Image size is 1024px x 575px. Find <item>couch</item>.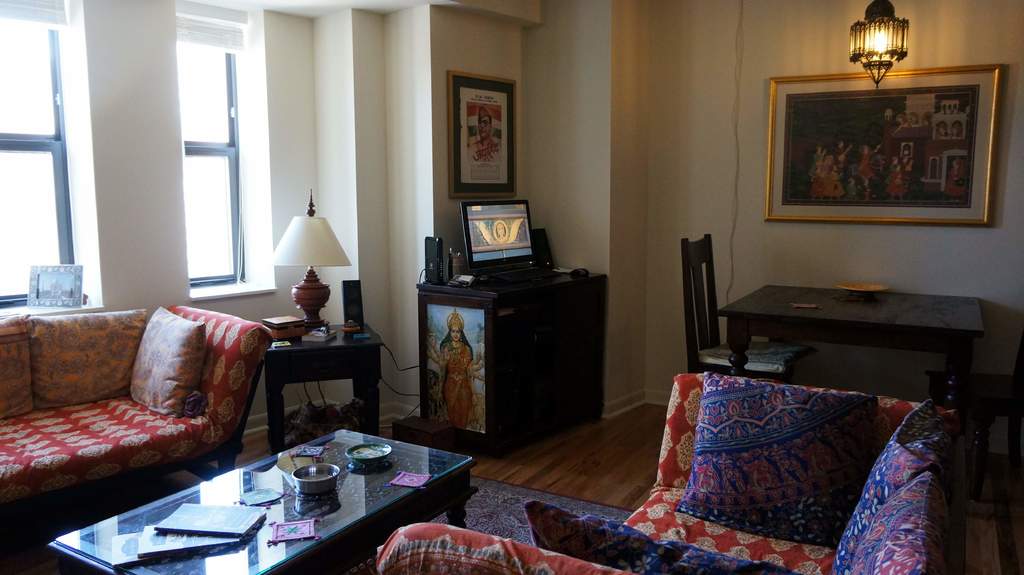
8:292:296:517.
